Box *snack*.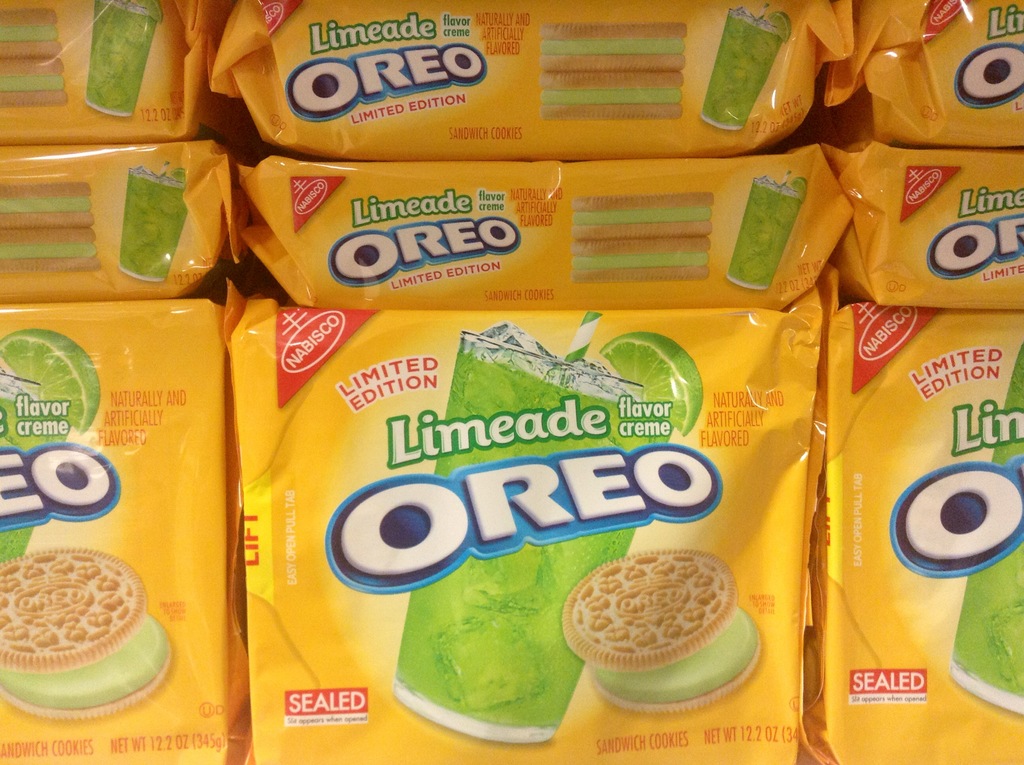
[0,550,171,721].
